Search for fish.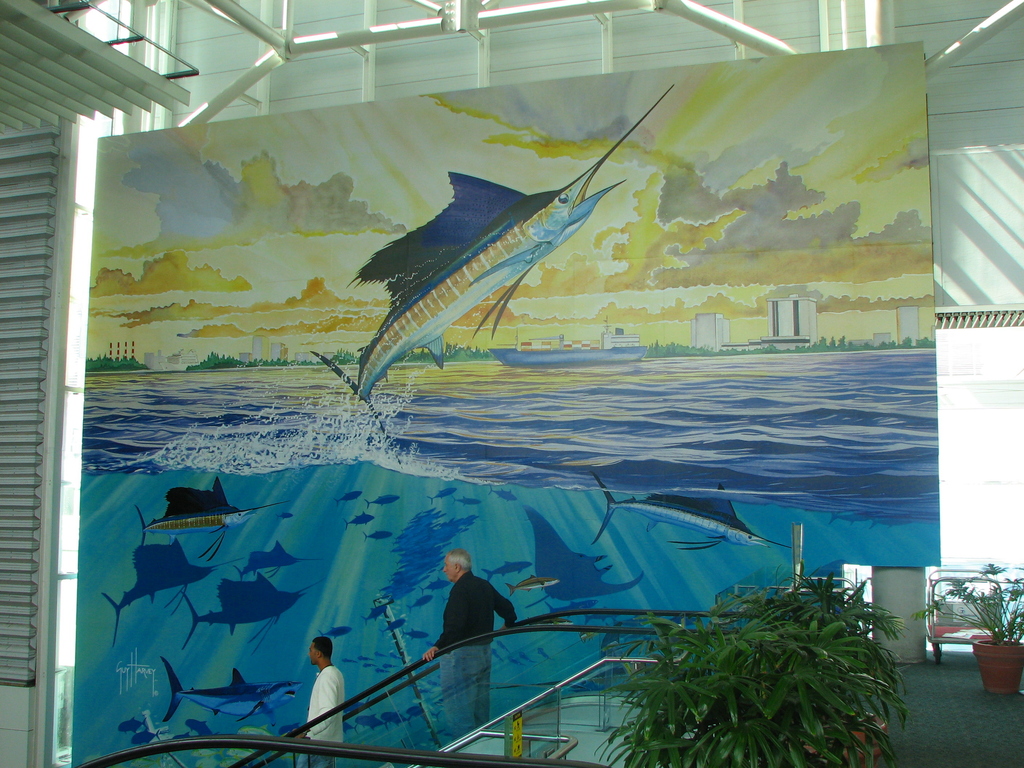
Found at (left=405, top=626, right=428, bottom=643).
